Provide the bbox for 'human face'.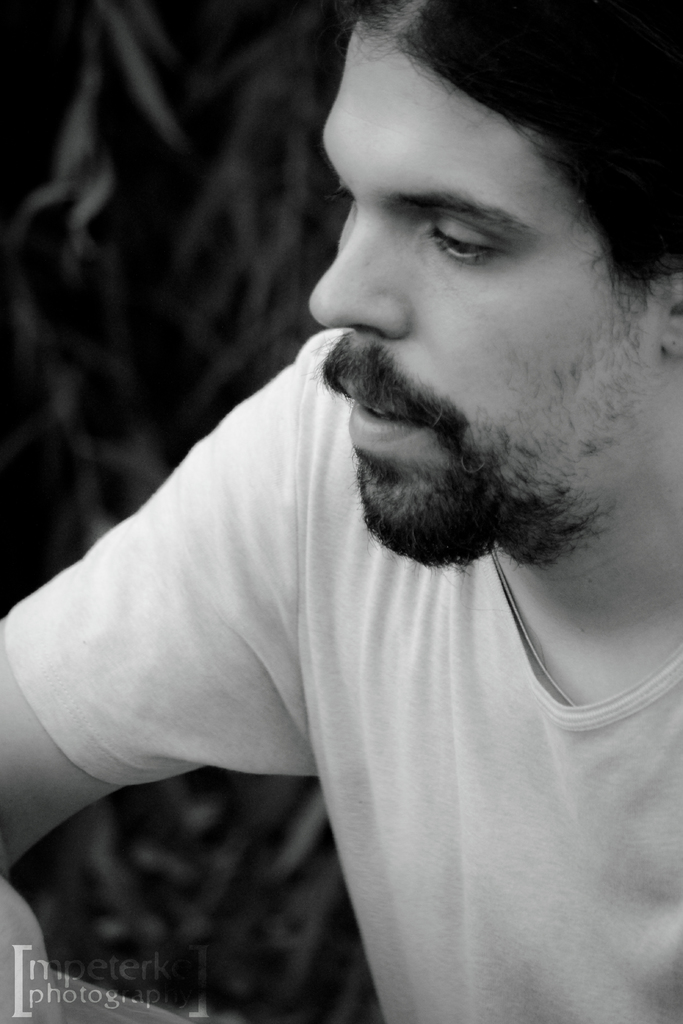
bbox=[308, 8, 673, 571].
